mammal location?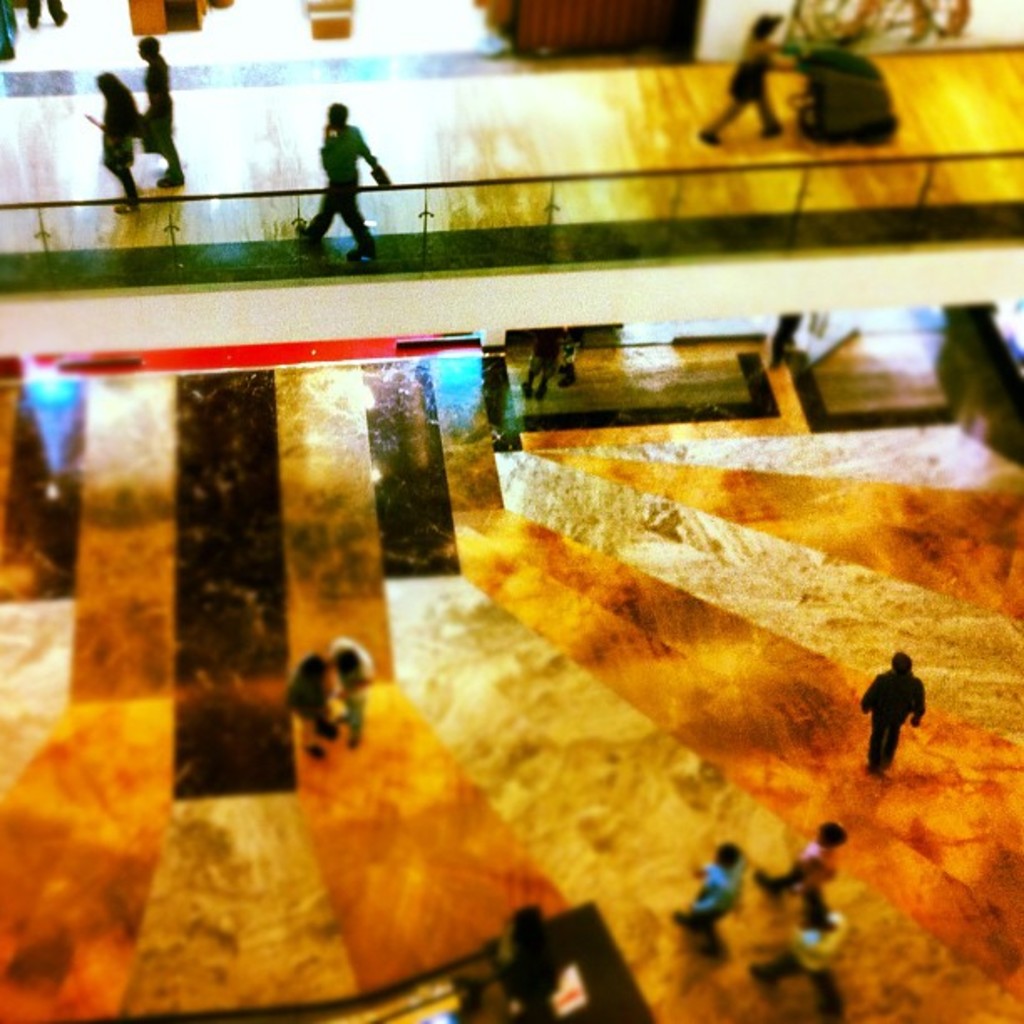
pyautogui.locateOnScreen(751, 823, 837, 899)
